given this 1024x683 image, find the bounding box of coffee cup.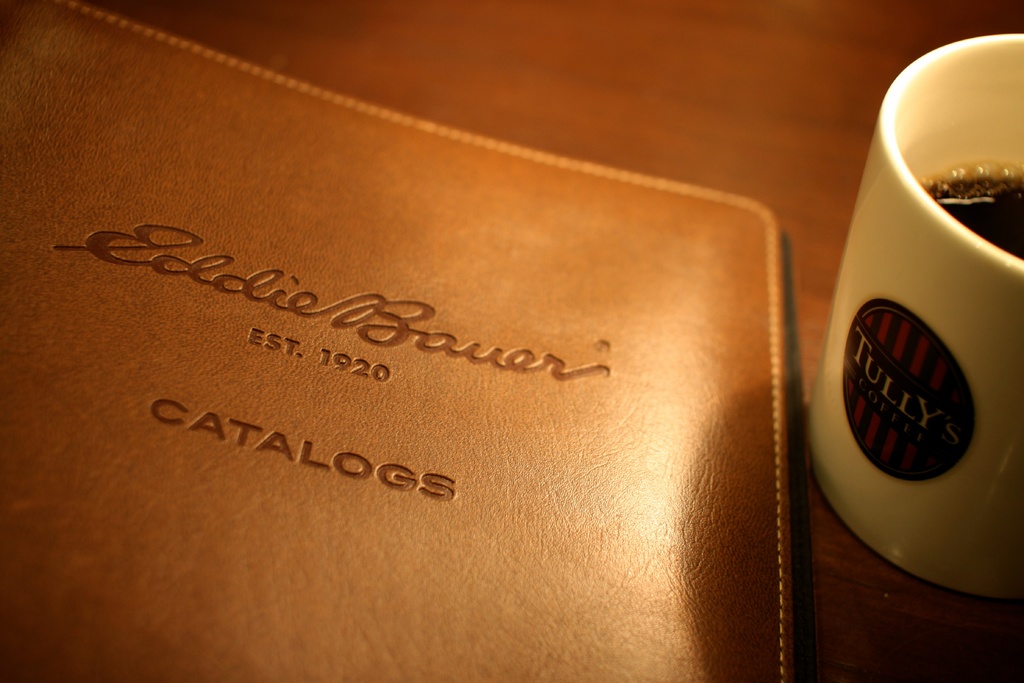
l=800, t=14, r=1023, b=613.
